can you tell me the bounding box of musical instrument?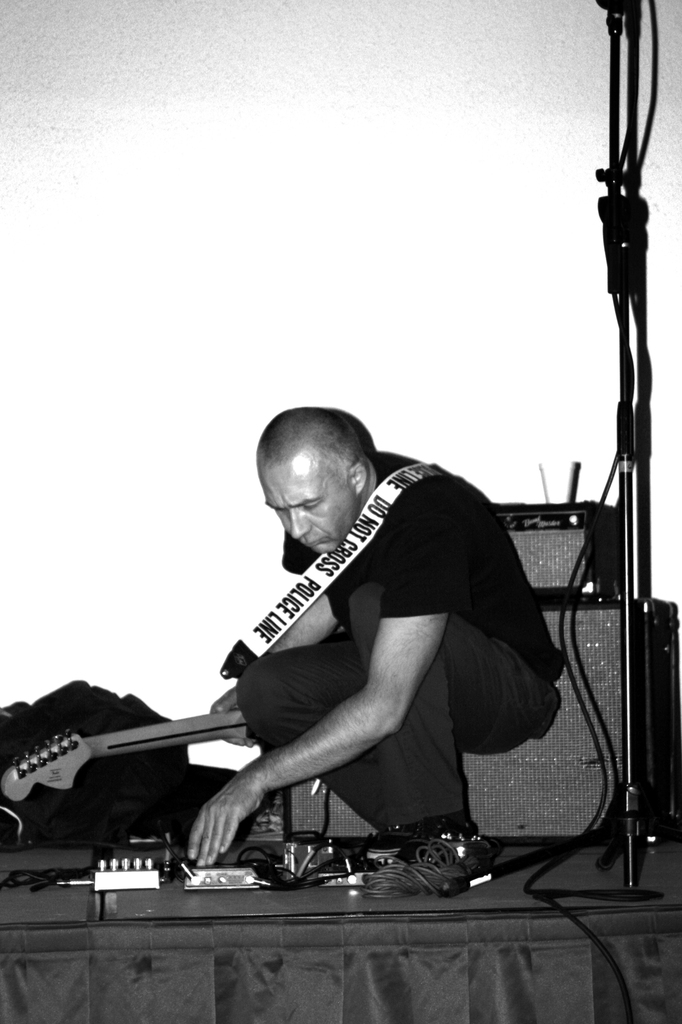
left=0, top=700, right=254, bottom=808.
